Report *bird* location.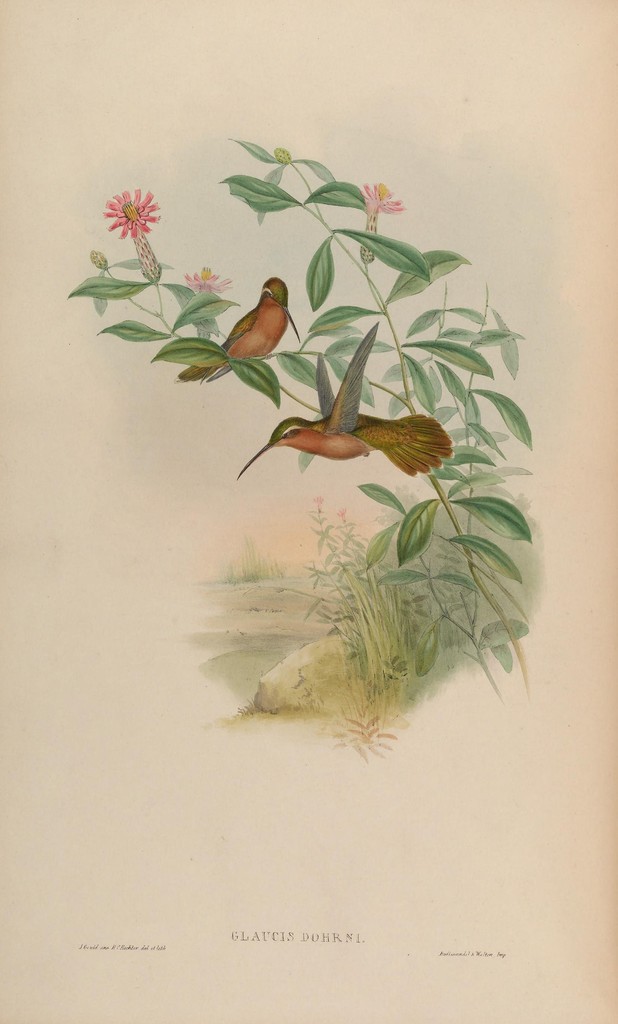
Report: {"left": 216, "top": 272, "right": 295, "bottom": 360}.
